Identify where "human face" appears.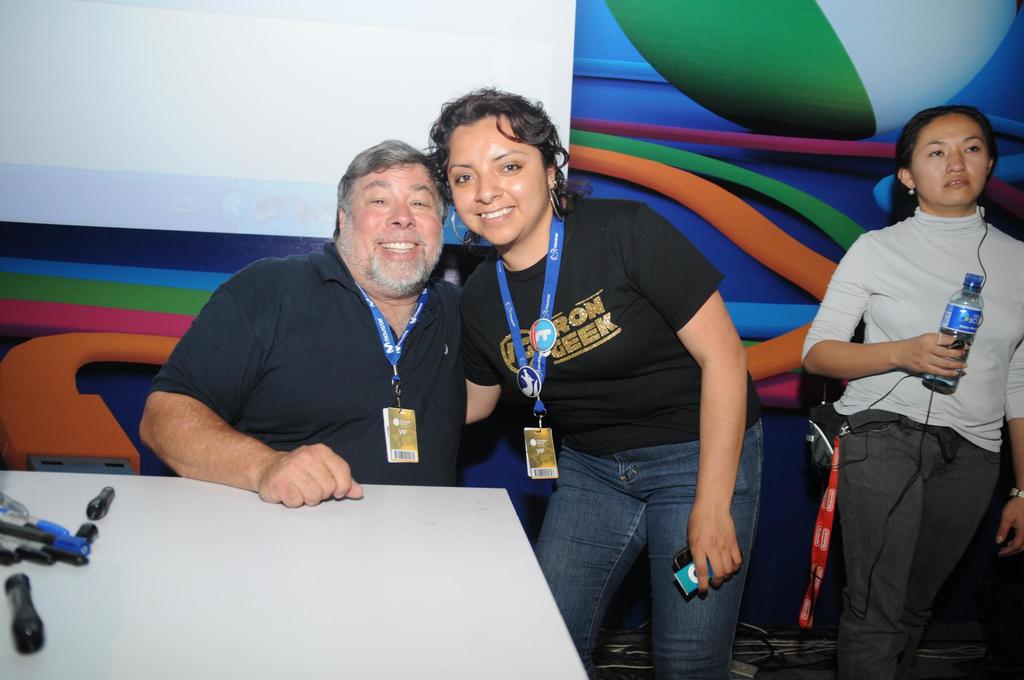
Appears at x1=345, y1=159, x2=444, y2=296.
